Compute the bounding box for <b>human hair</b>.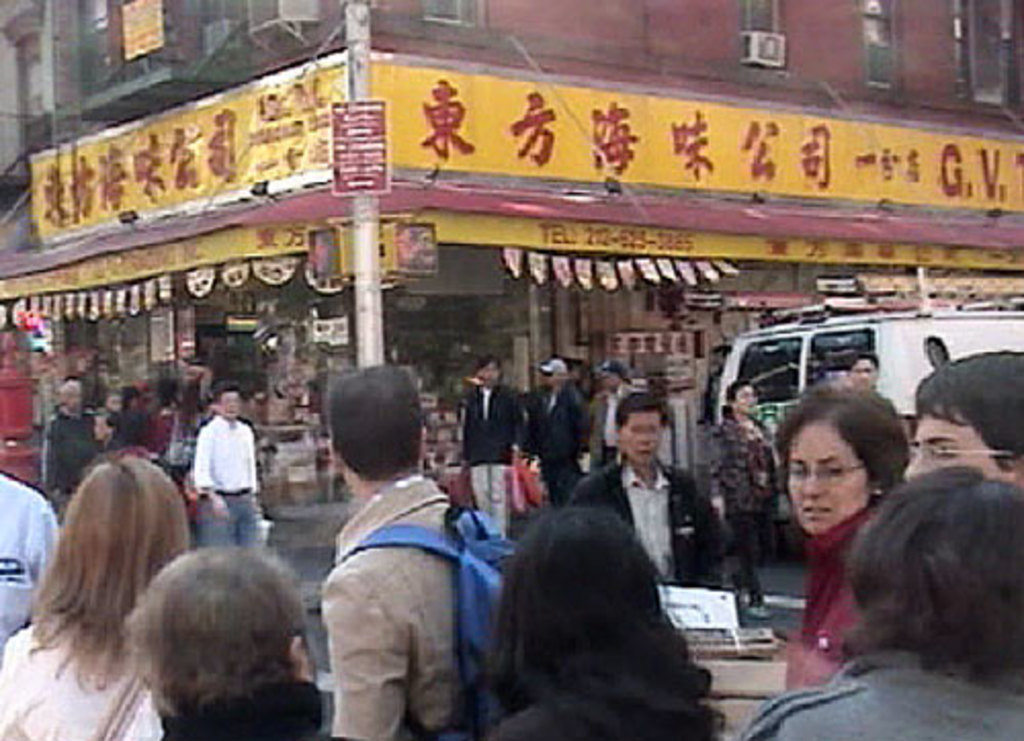
region(330, 354, 422, 483).
